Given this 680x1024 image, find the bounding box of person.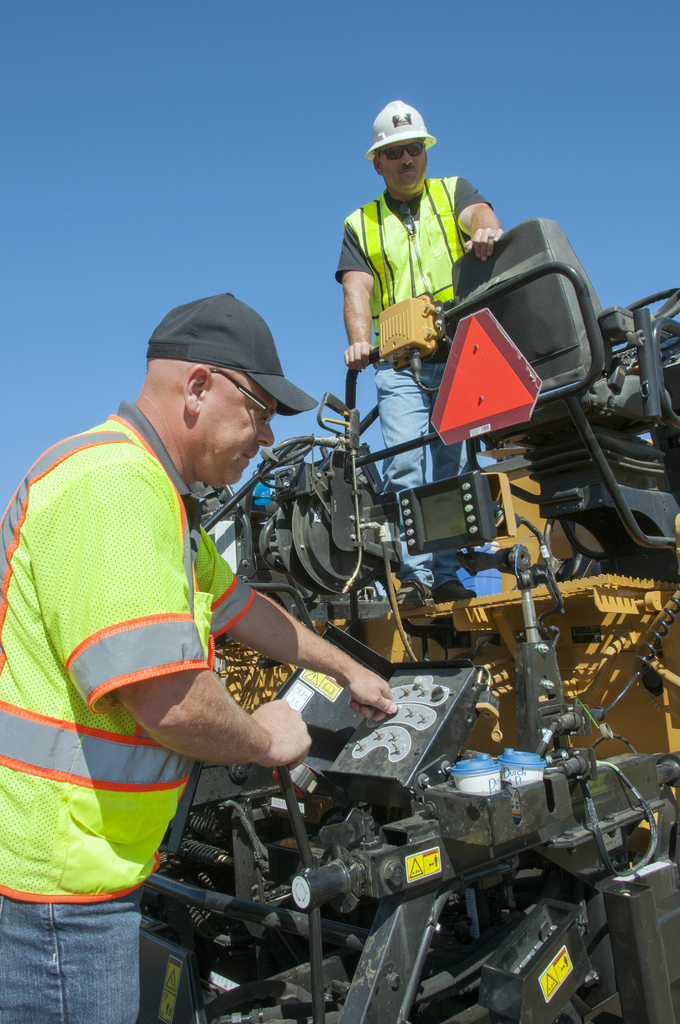
BBox(334, 96, 512, 490).
